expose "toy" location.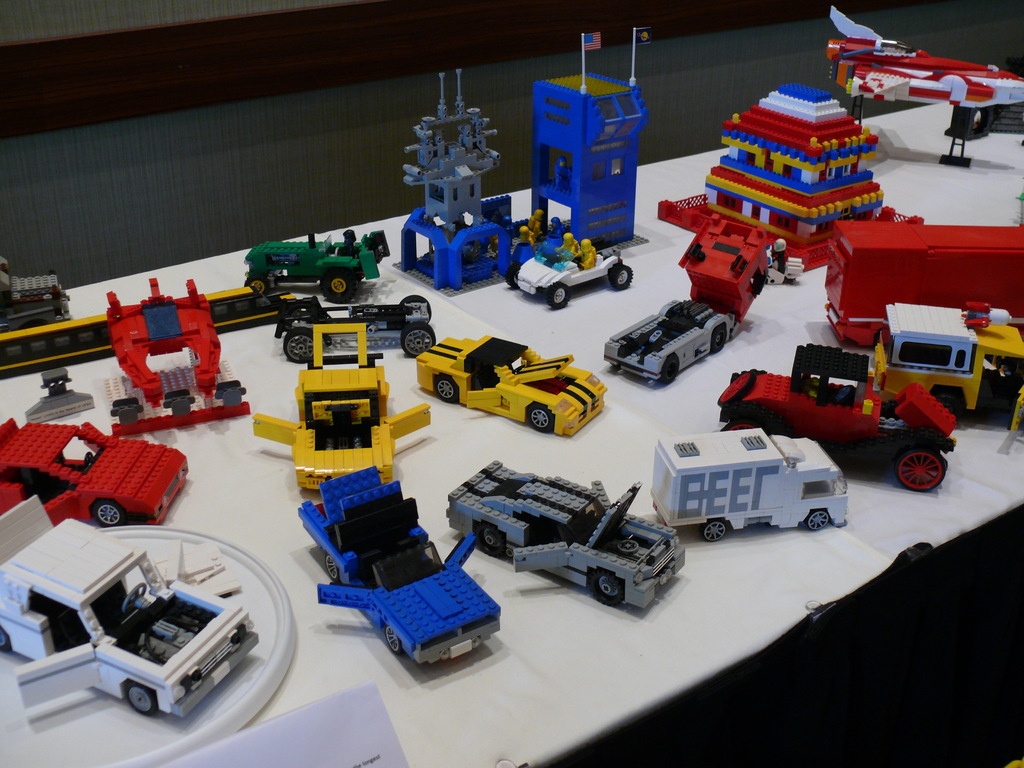
Exposed at rect(814, 2, 1023, 162).
